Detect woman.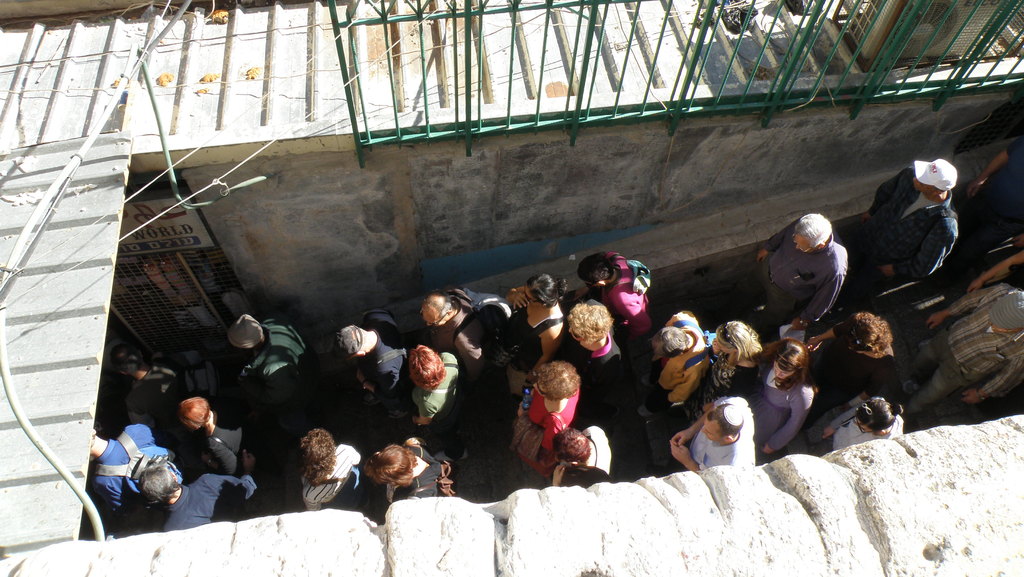
Detected at BBox(401, 341, 460, 429).
